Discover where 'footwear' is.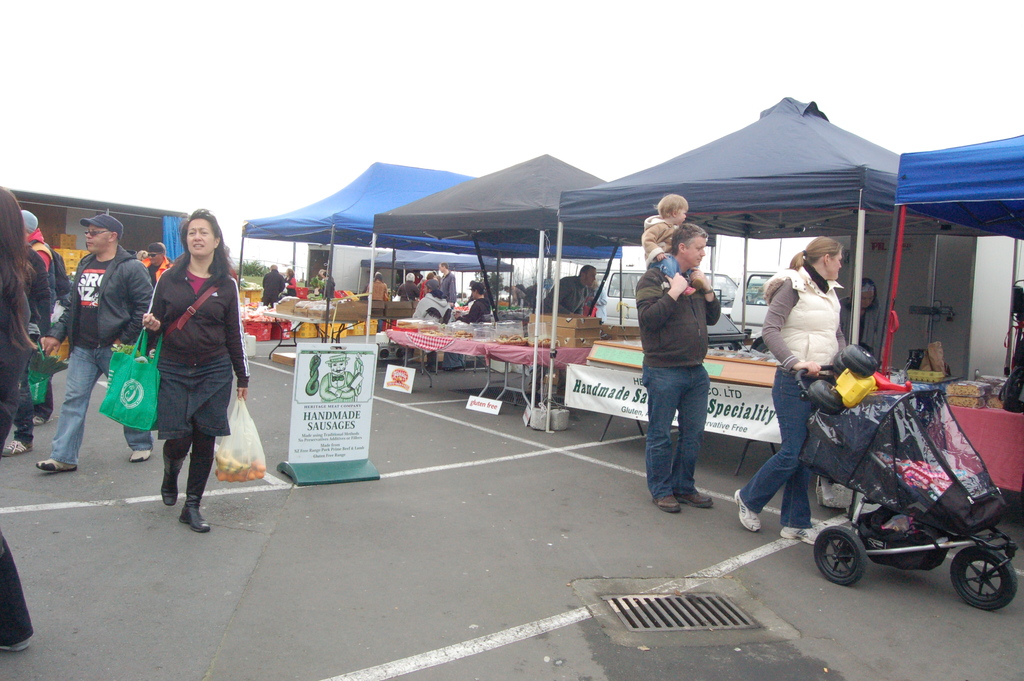
Discovered at <bbox>646, 490, 682, 514</bbox>.
